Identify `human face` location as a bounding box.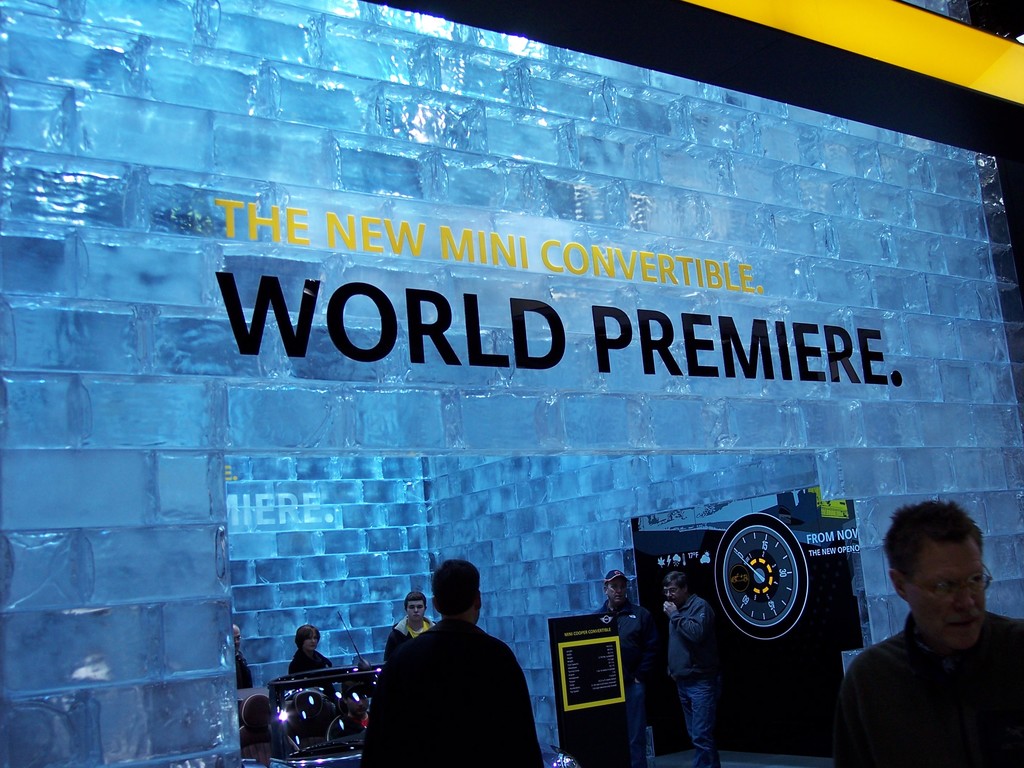
{"left": 906, "top": 533, "right": 984, "bottom": 636}.
